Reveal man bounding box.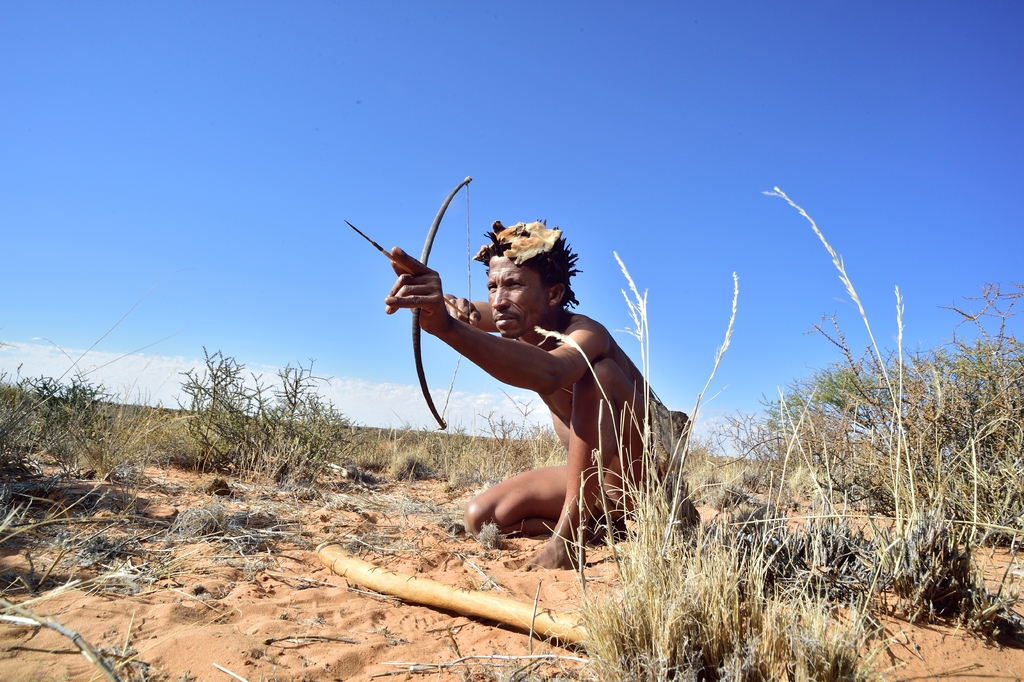
Revealed: Rect(383, 219, 680, 573).
